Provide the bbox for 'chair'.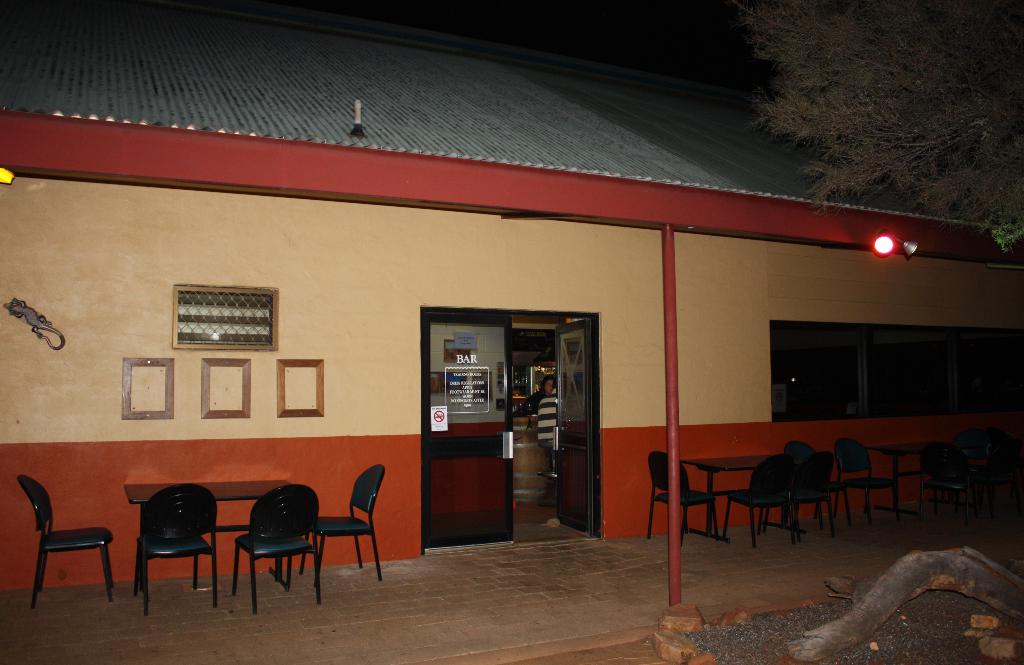
locate(719, 456, 795, 547).
